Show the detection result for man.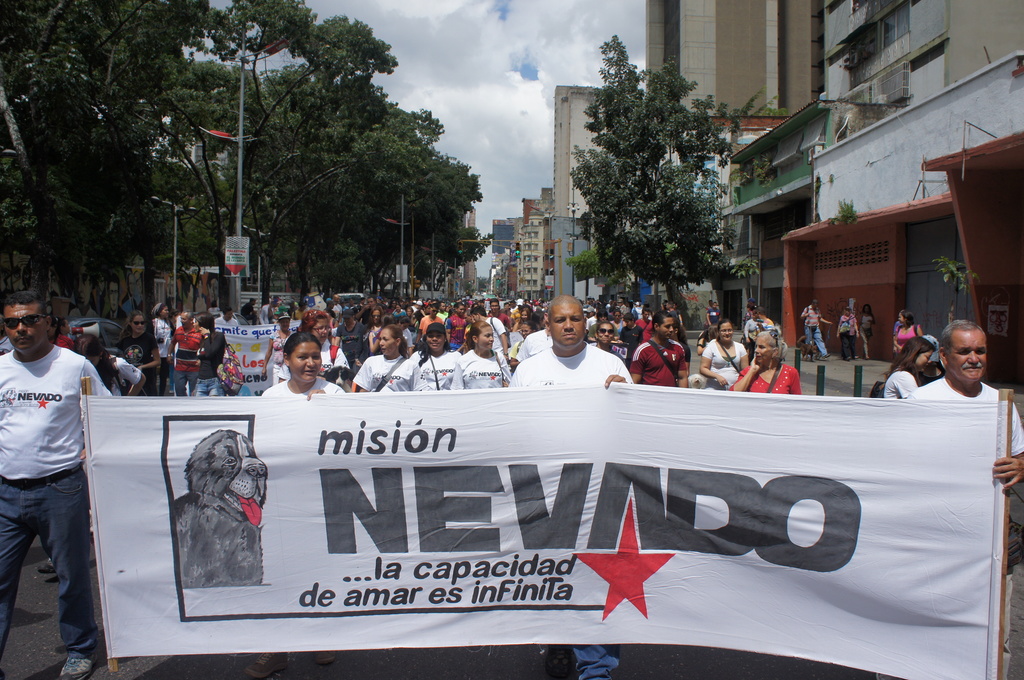
left=798, top=299, right=832, bottom=357.
